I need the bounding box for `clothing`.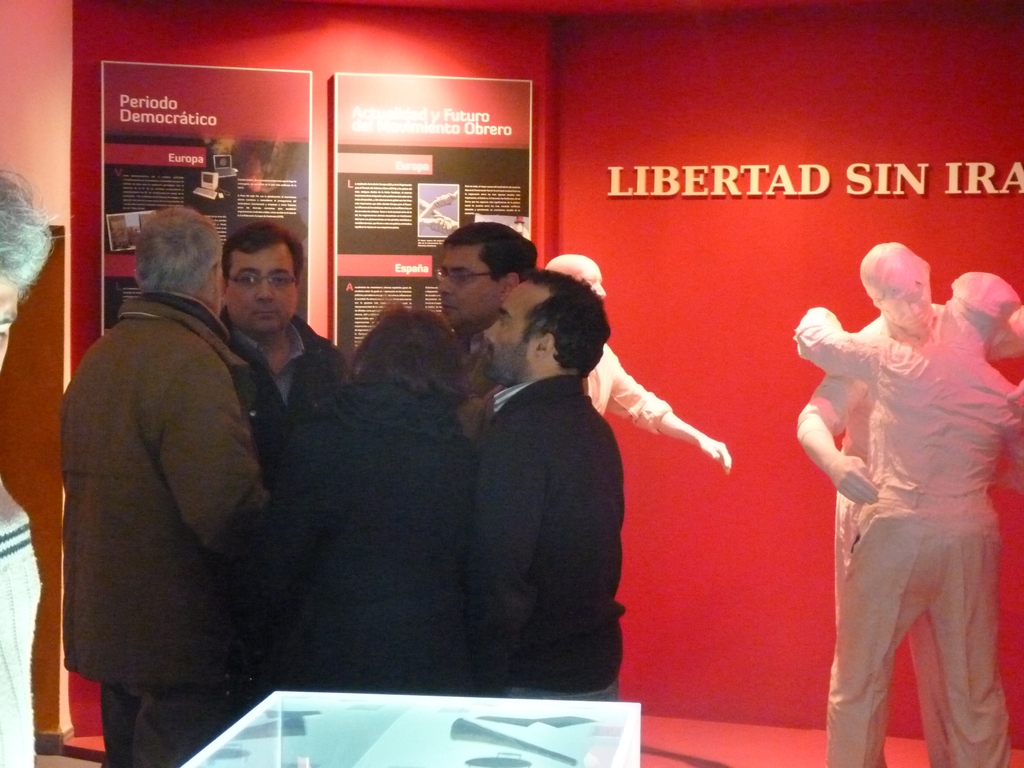
Here it is: bbox(796, 303, 1023, 767).
